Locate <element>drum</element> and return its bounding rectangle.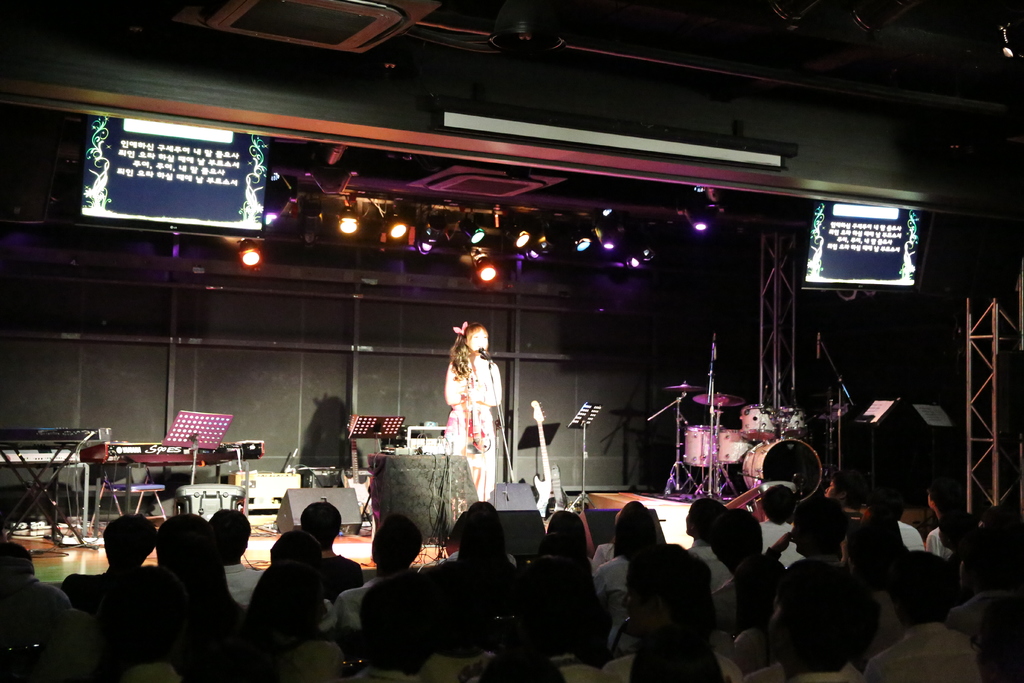
(x1=740, y1=404, x2=776, y2=436).
